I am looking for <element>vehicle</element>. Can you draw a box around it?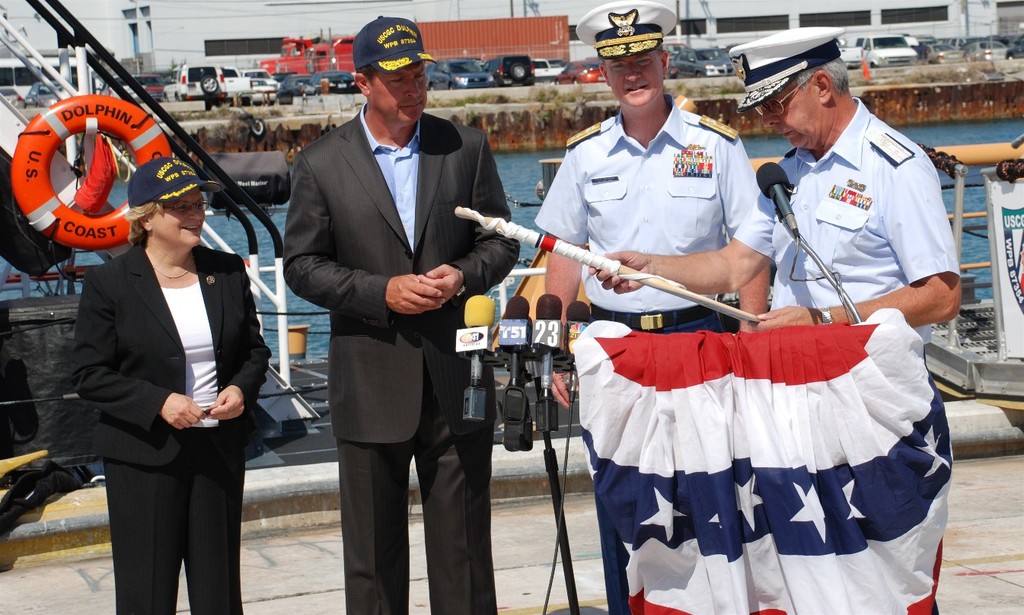
Sure, the bounding box is locate(425, 56, 492, 91).
